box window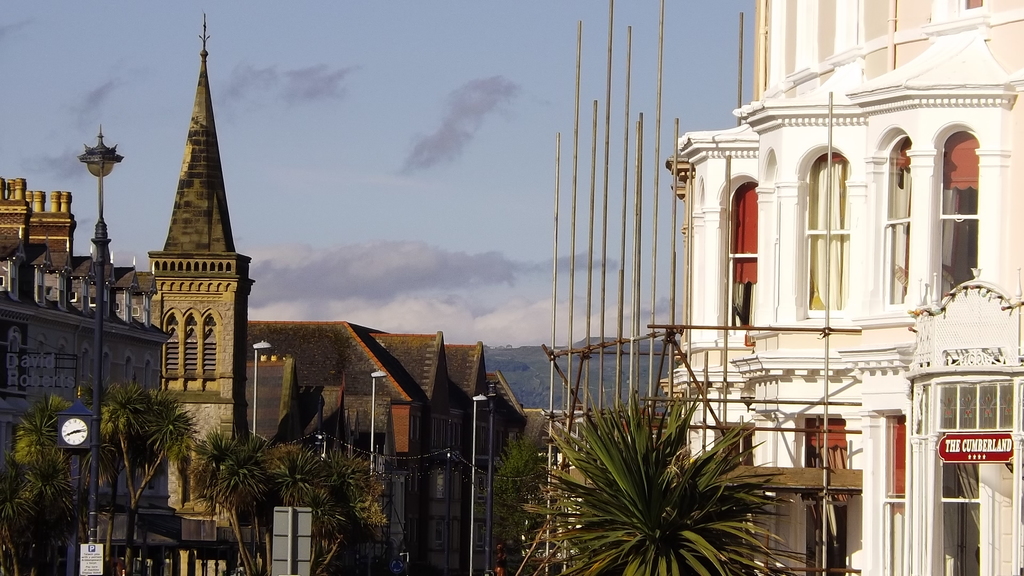
[60,336,72,392]
